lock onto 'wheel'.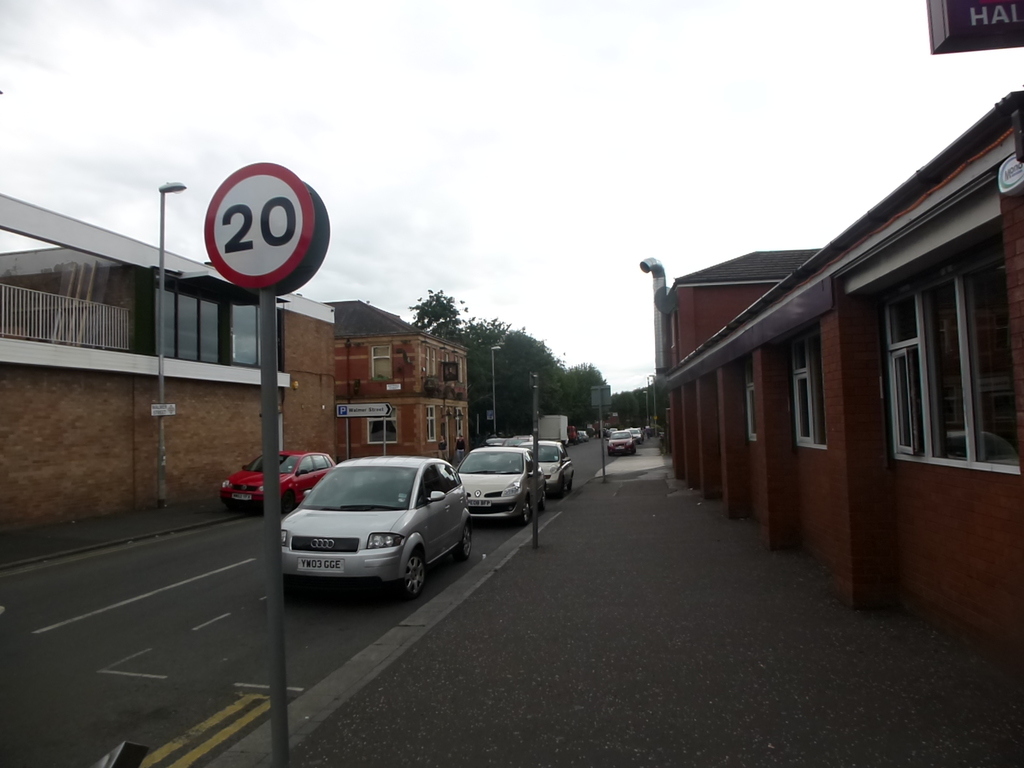
Locked: region(391, 545, 422, 601).
